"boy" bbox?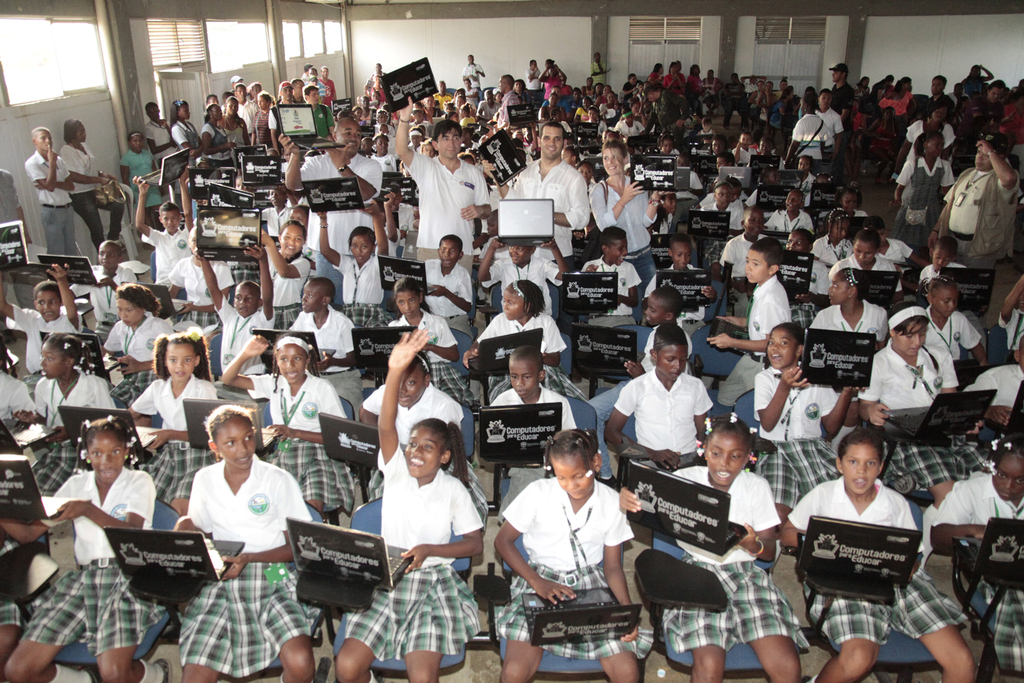
x1=0, y1=254, x2=85, y2=398
